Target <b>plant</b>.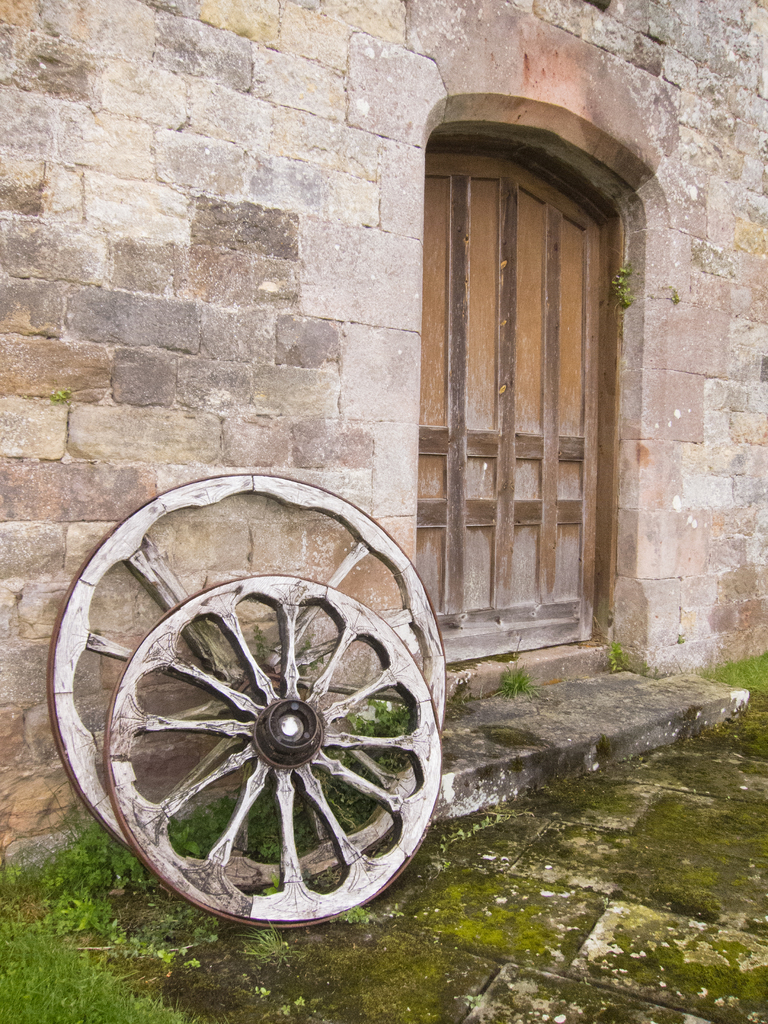
Target region: box(493, 653, 537, 695).
